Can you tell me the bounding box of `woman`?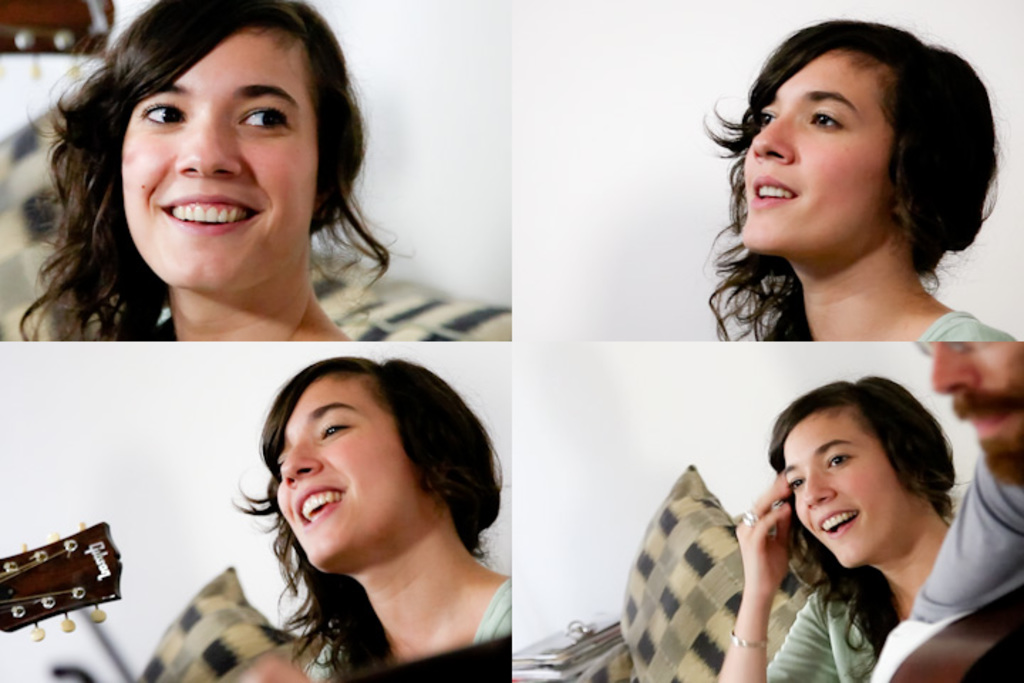
box=[701, 17, 1015, 343].
